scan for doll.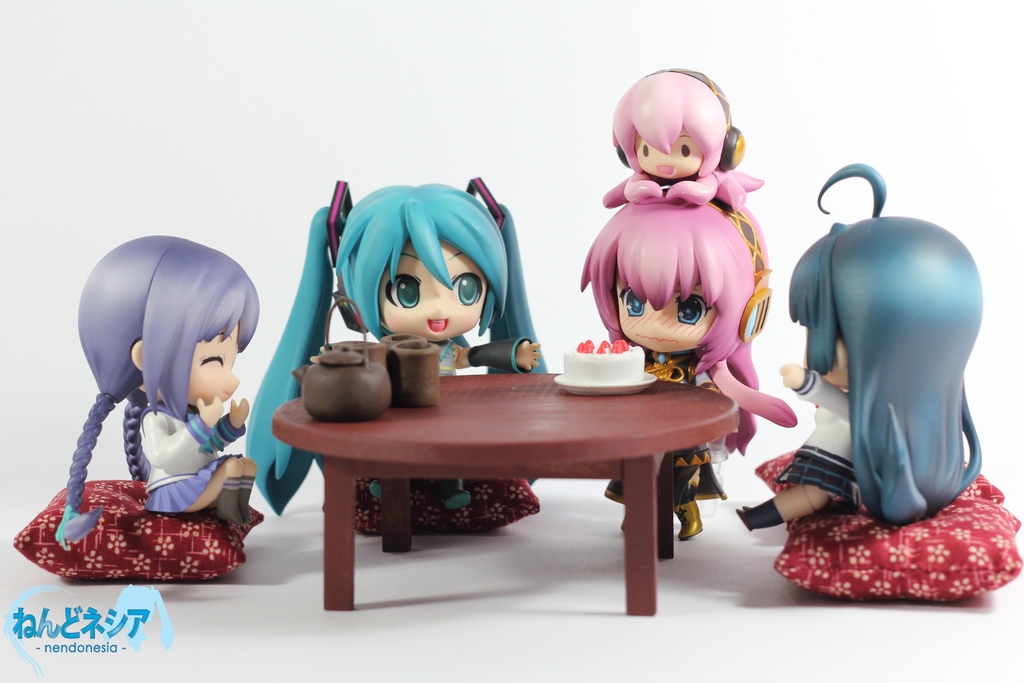
Scan result: locate(740, 164, 976, 540).
